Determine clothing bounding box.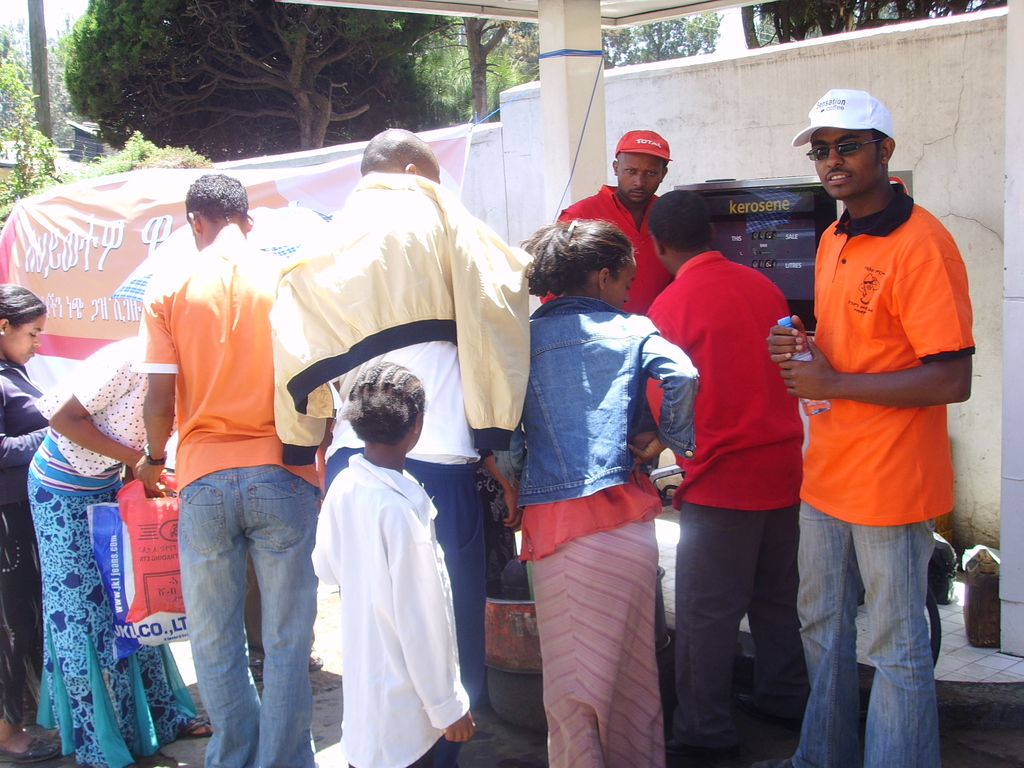
Determined: [x1=127, y1=243, x2=324, y2=764].
